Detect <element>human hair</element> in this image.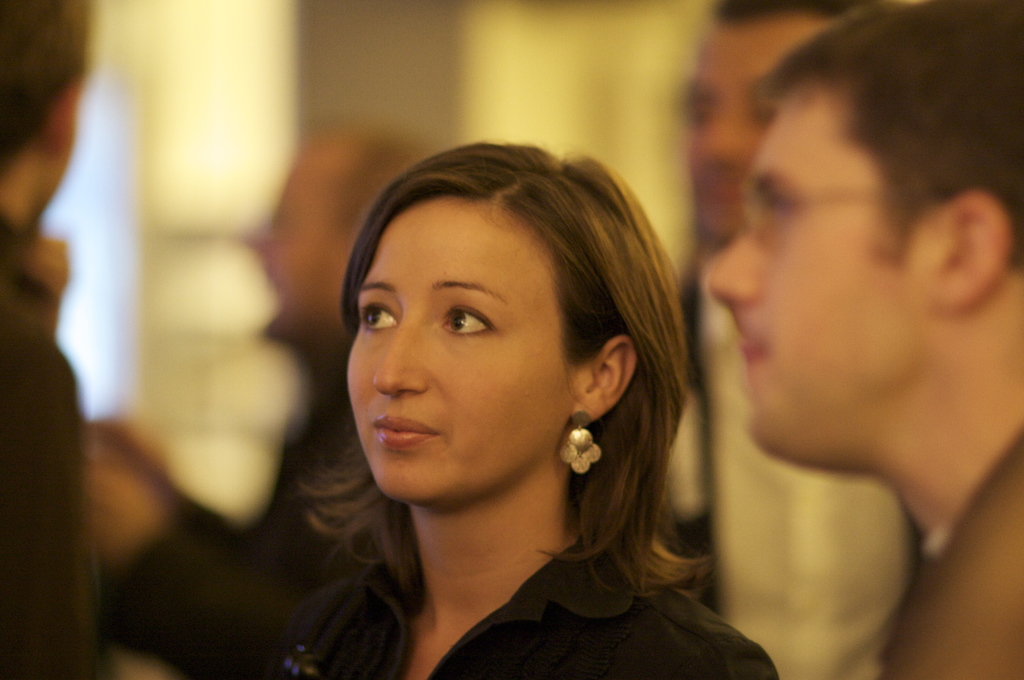
Detection: box=[715, 0, 846, 29].
